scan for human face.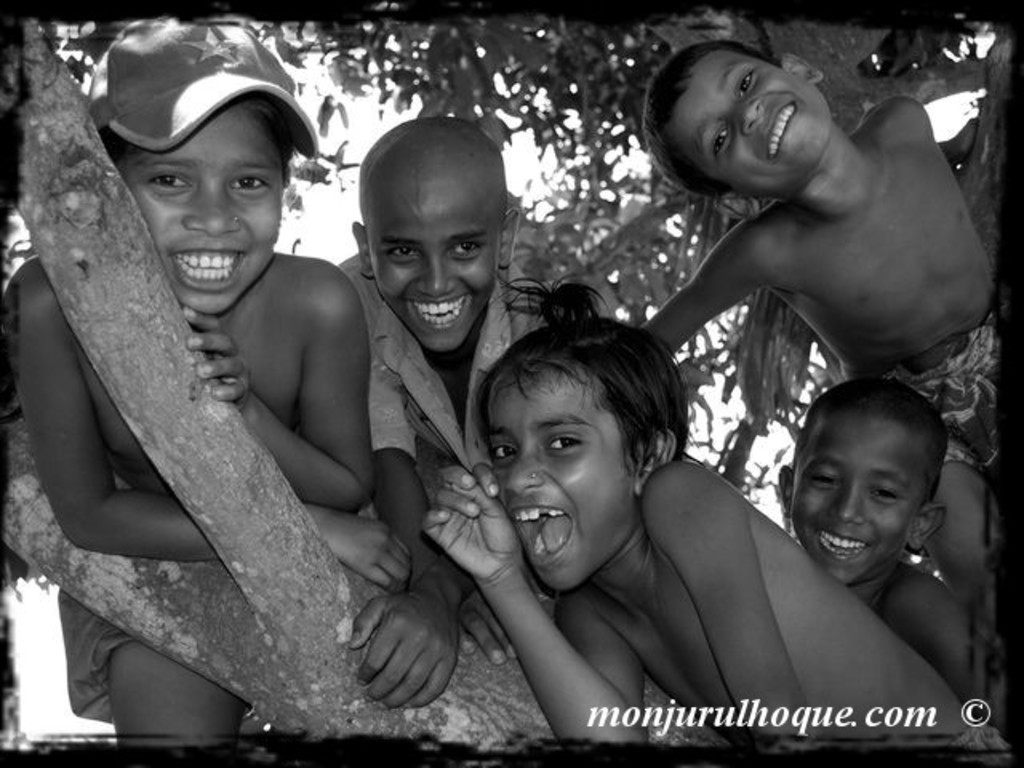
Scan result: rect(118, 107, 285, 312).
